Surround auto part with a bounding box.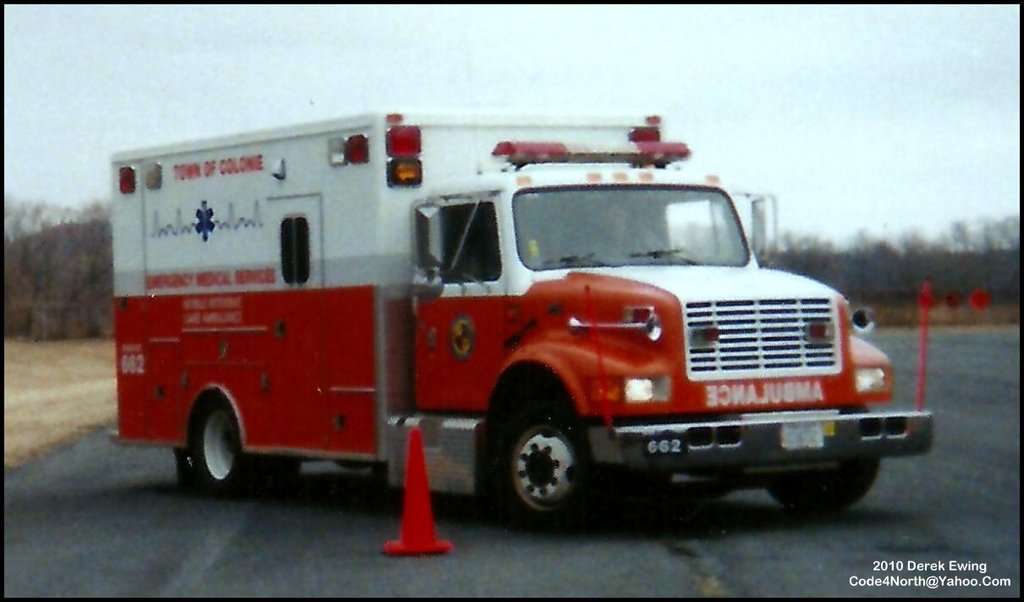
bbox=[855, 363, 897, 394].
